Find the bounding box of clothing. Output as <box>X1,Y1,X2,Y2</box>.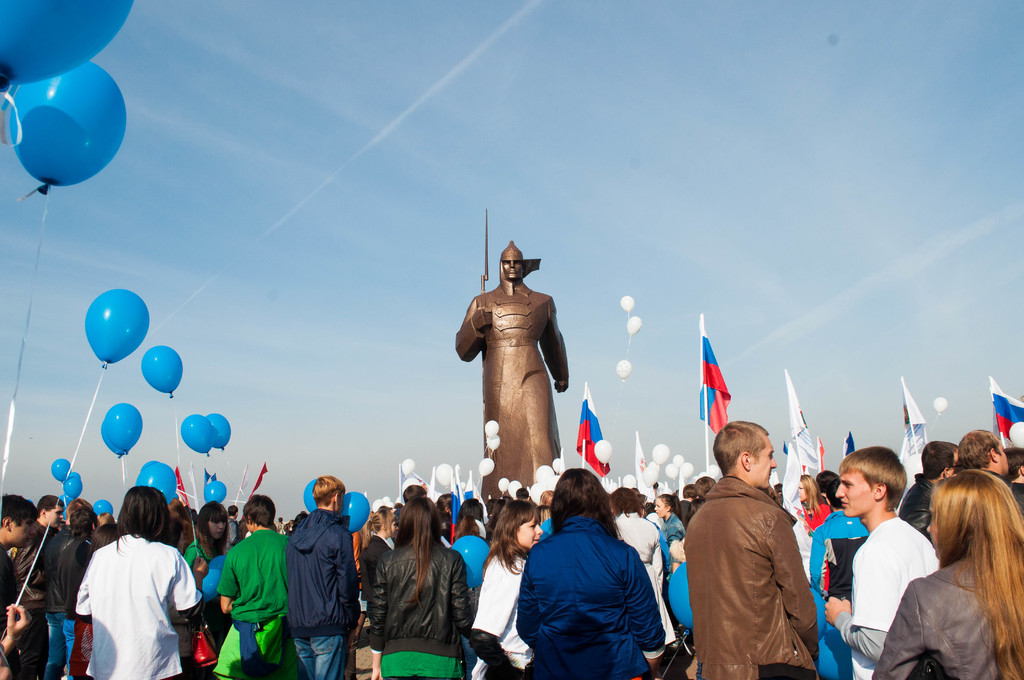
<box>832,519,938,679</box>.
